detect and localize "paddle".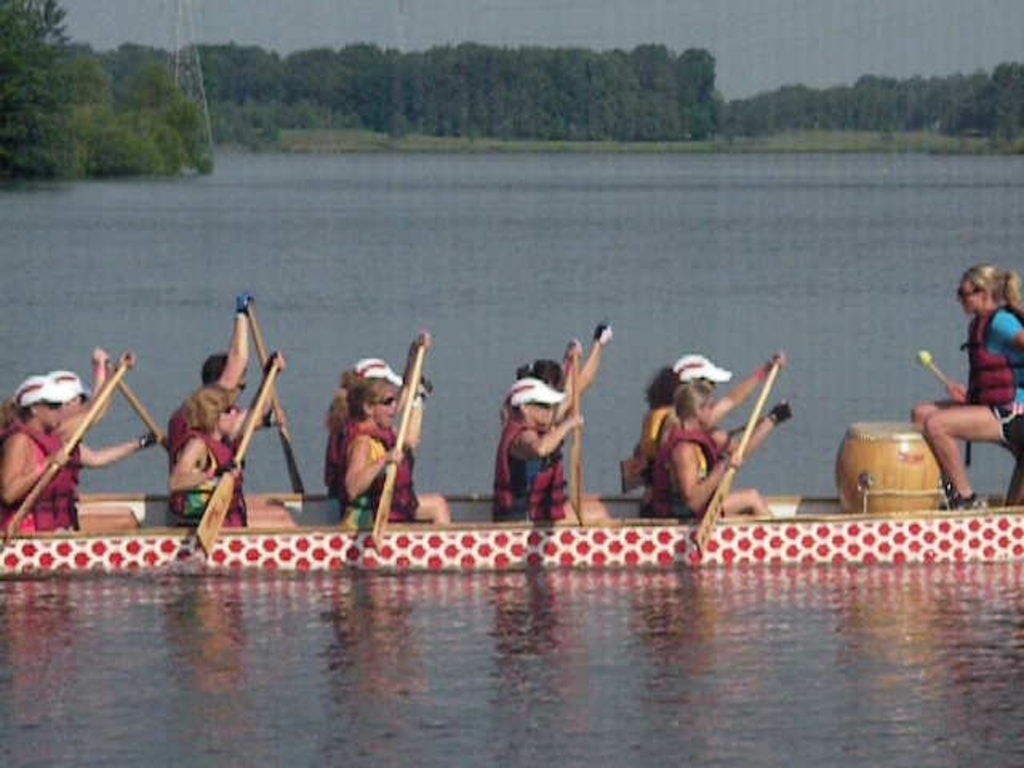
Localized at x1=194 y1=365 x2=277 y2=555.
